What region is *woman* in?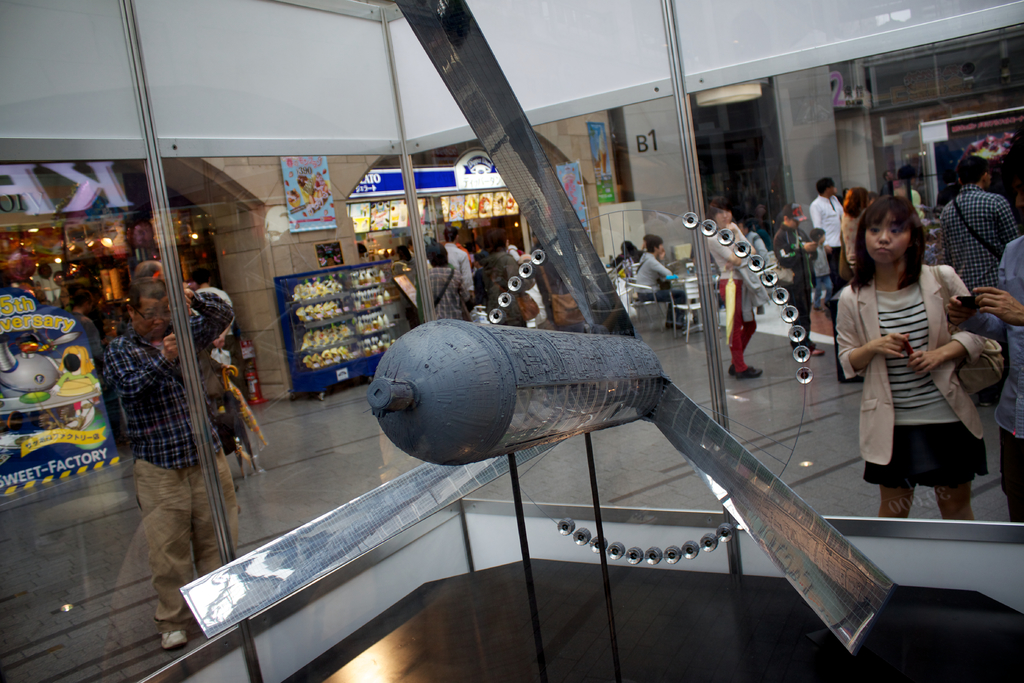
837:185:870:271.
